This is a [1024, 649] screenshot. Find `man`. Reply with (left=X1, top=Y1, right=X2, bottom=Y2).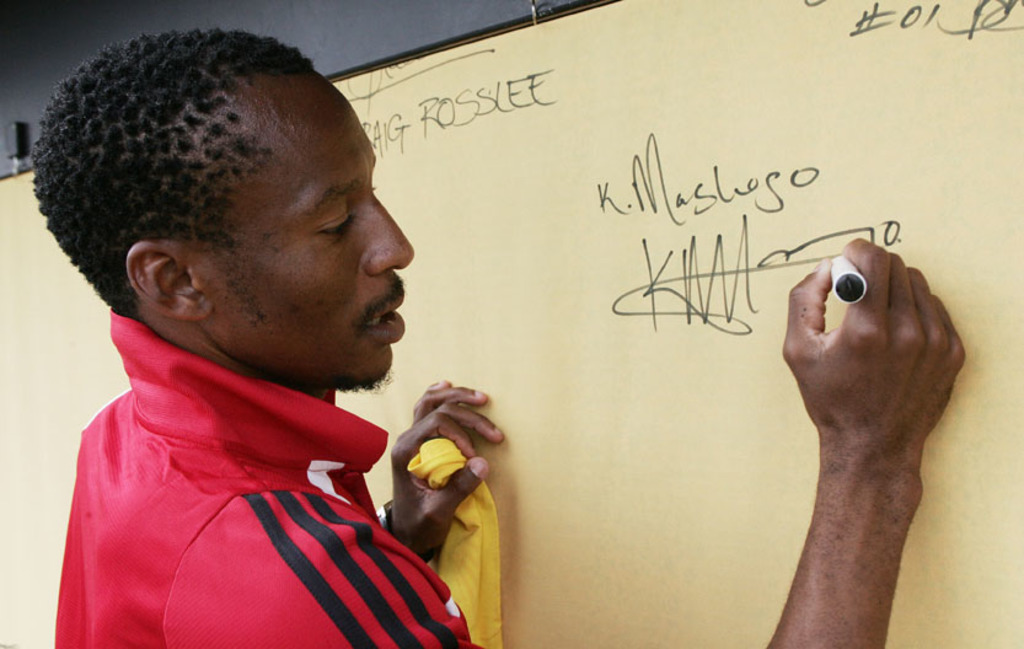
(left=60, top=49, right=878, bottom=648).
